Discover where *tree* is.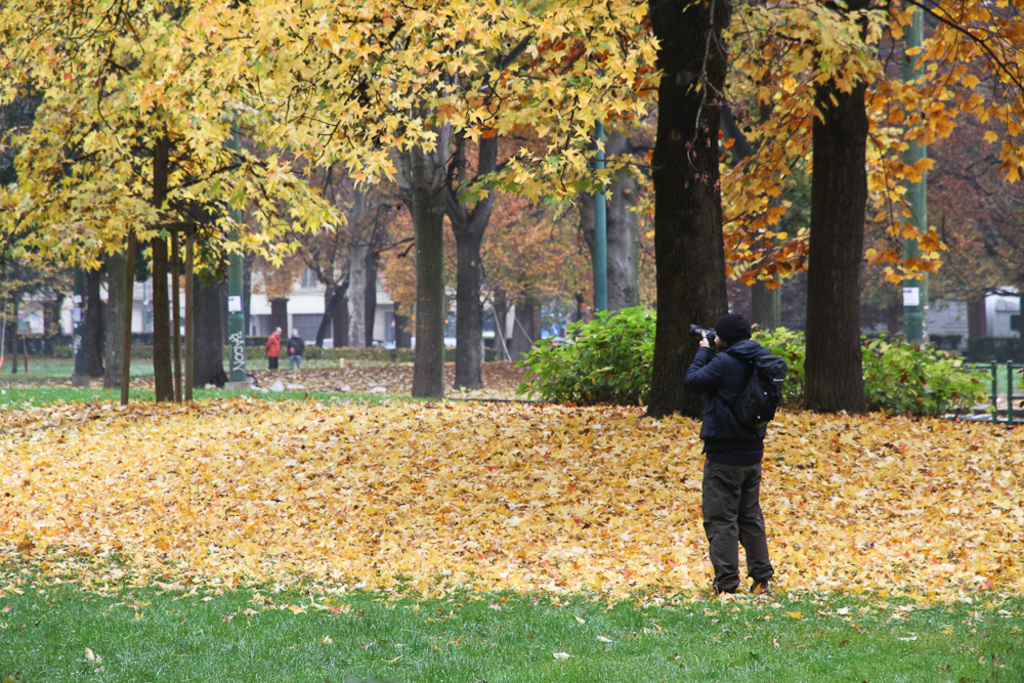
Discovered at bbox(2, 0, 1023, 415).
